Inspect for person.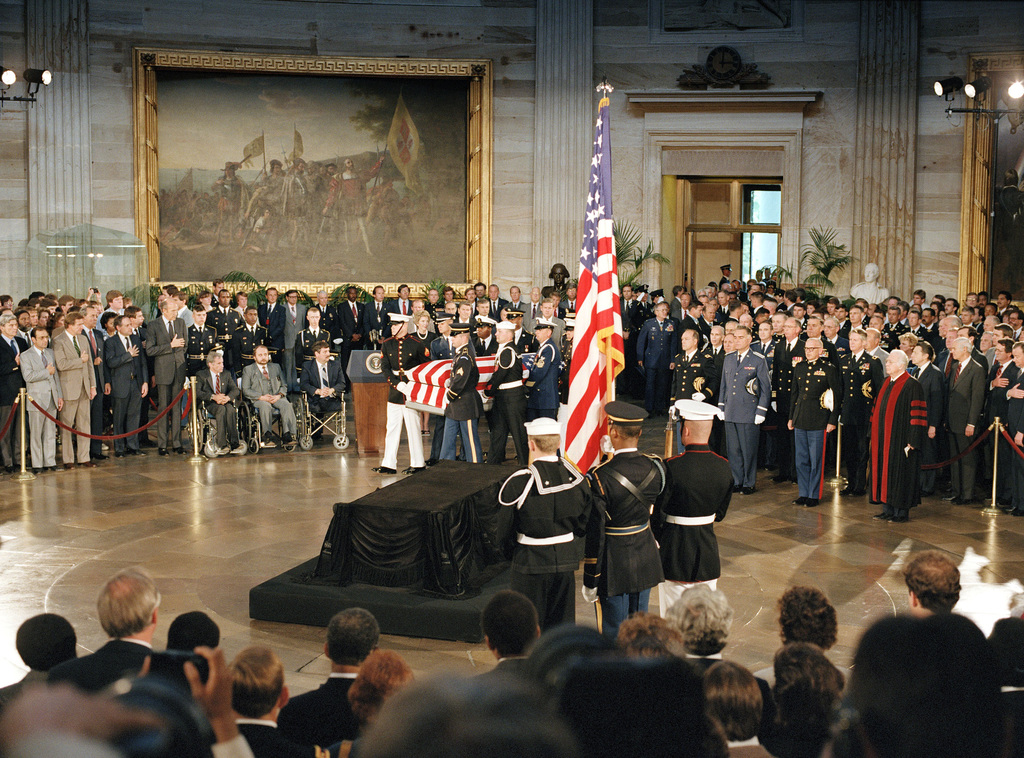
Inspection: pyautogui.locateOnScreen(509, 310, 535, 349).
